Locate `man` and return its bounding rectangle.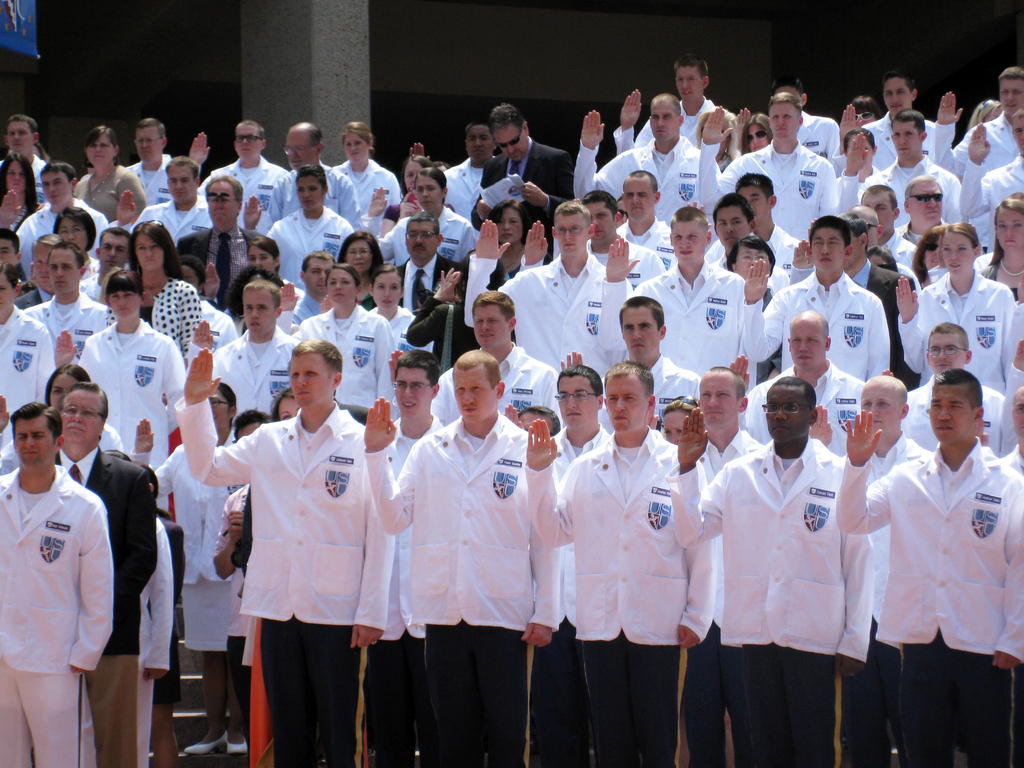
box=[181, 278, 301, 417].
